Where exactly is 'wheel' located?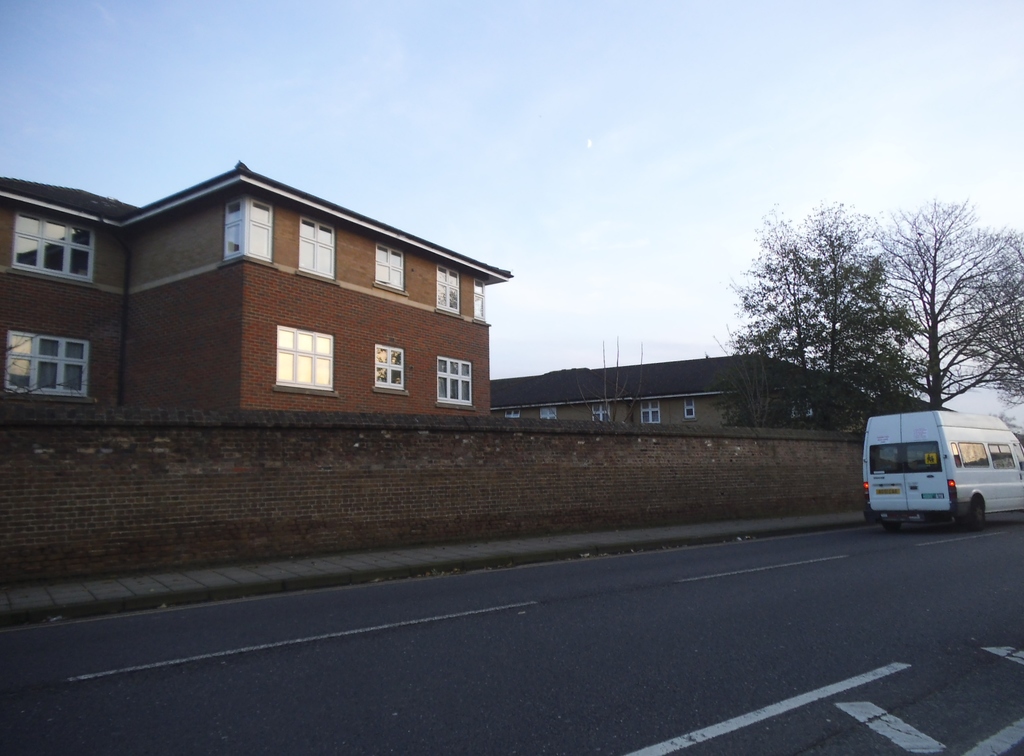
Its bounding box is 973, 499, 985, 536.
